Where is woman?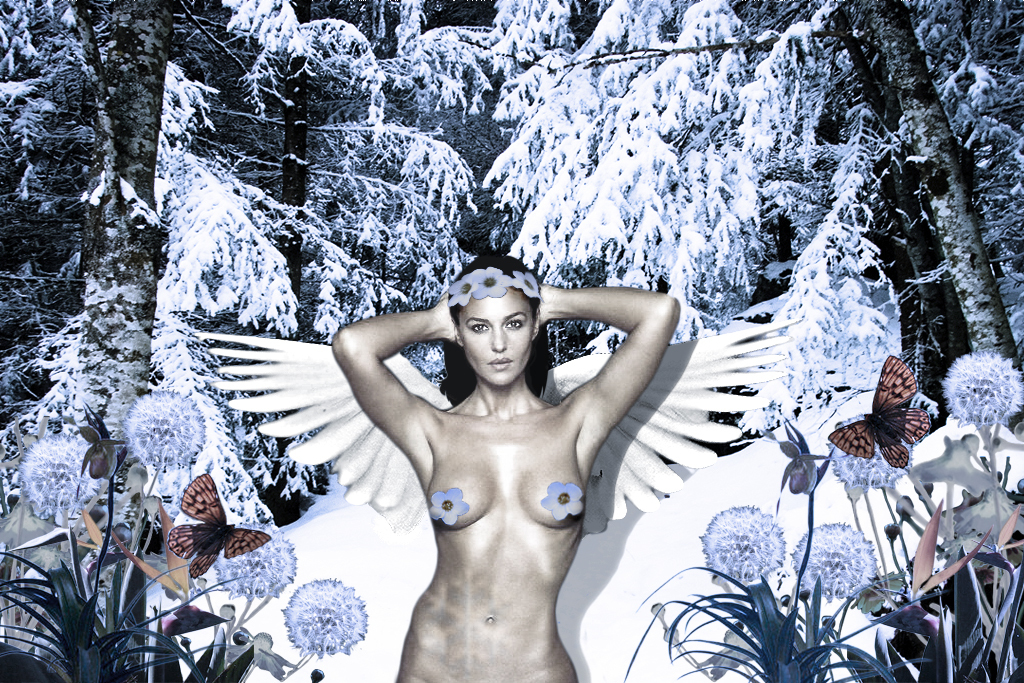
region(298, 210, 658, 666).
